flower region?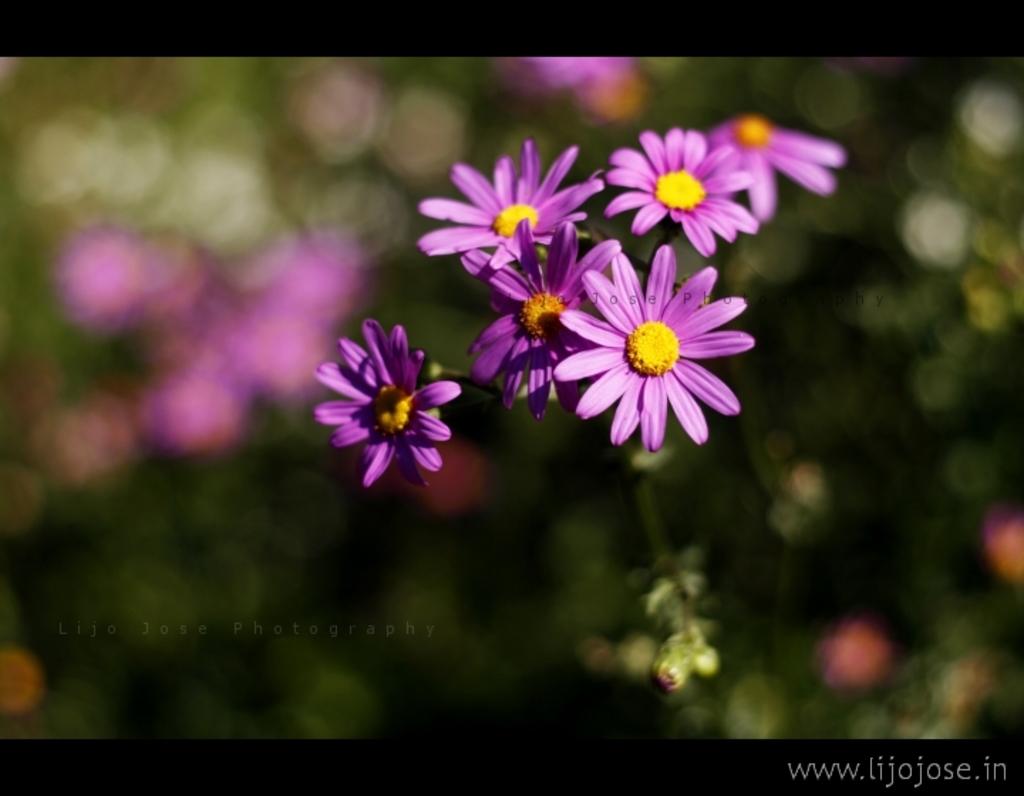
bbox(604, 127, 752, 262)
